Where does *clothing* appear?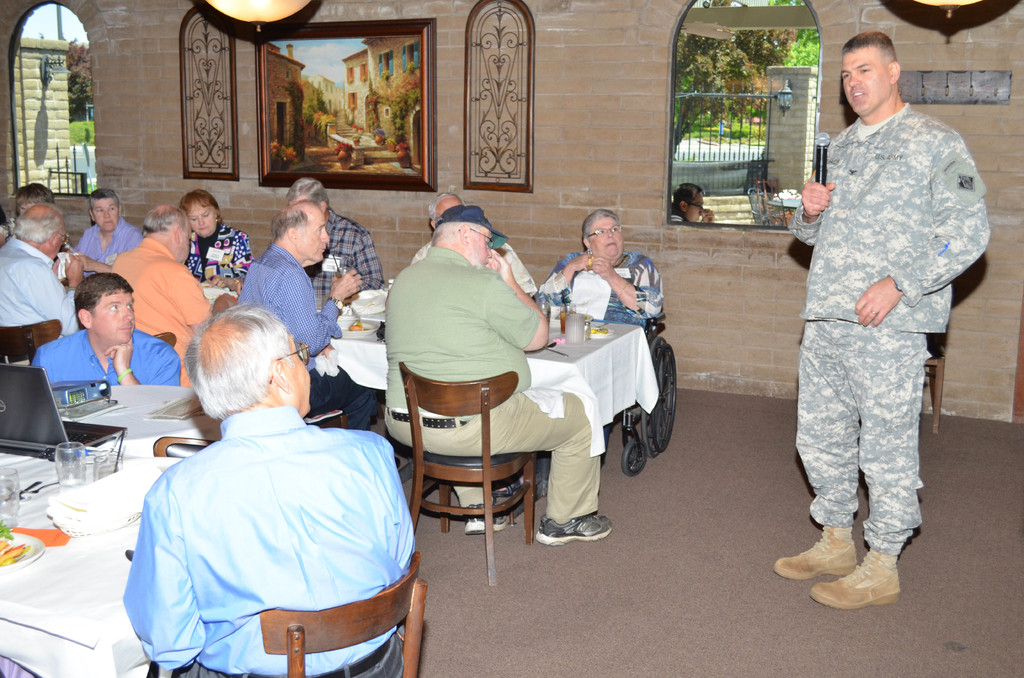
Appears at (left=68, top=216, right=138, bottom=277).
